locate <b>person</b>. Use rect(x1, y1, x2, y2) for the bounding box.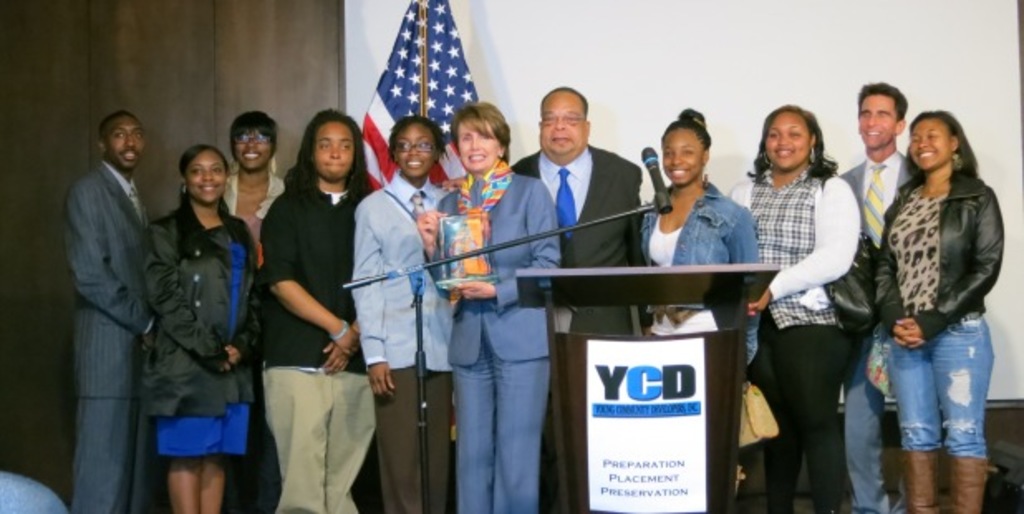
rect(220, 108, 285, 239).
